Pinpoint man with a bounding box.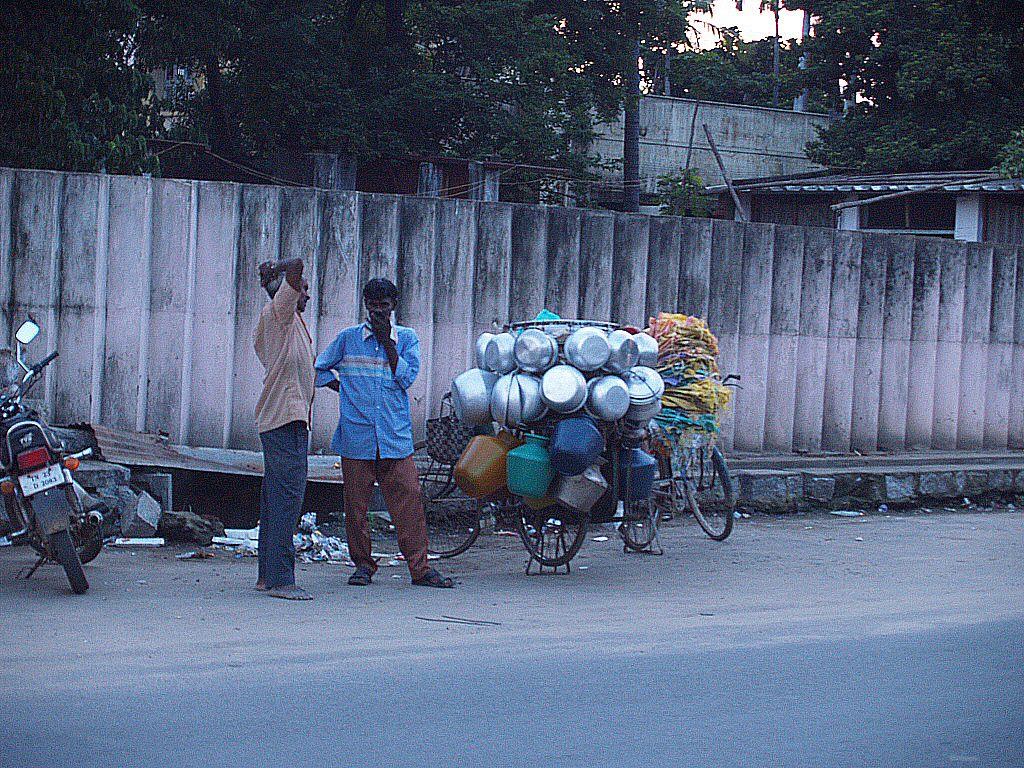
box=[239, 250, 318, 591].
